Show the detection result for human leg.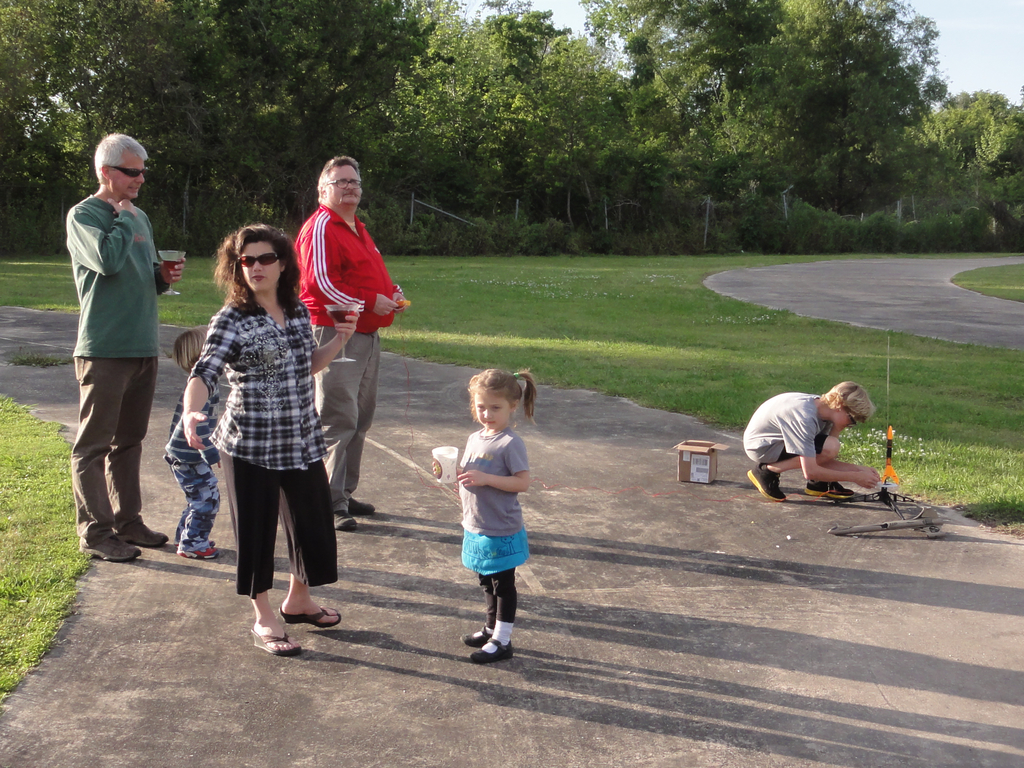
(left=74, top=355, right=167, bottom=563).
